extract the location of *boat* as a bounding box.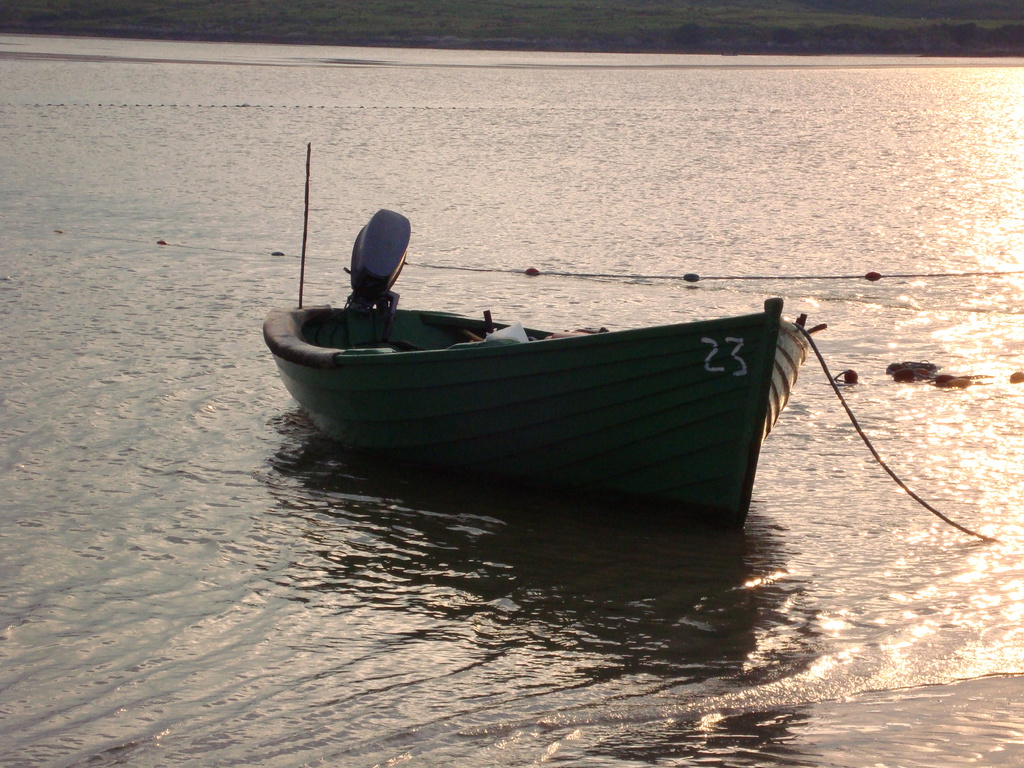
bbox=(243, 207, 818, 507).
